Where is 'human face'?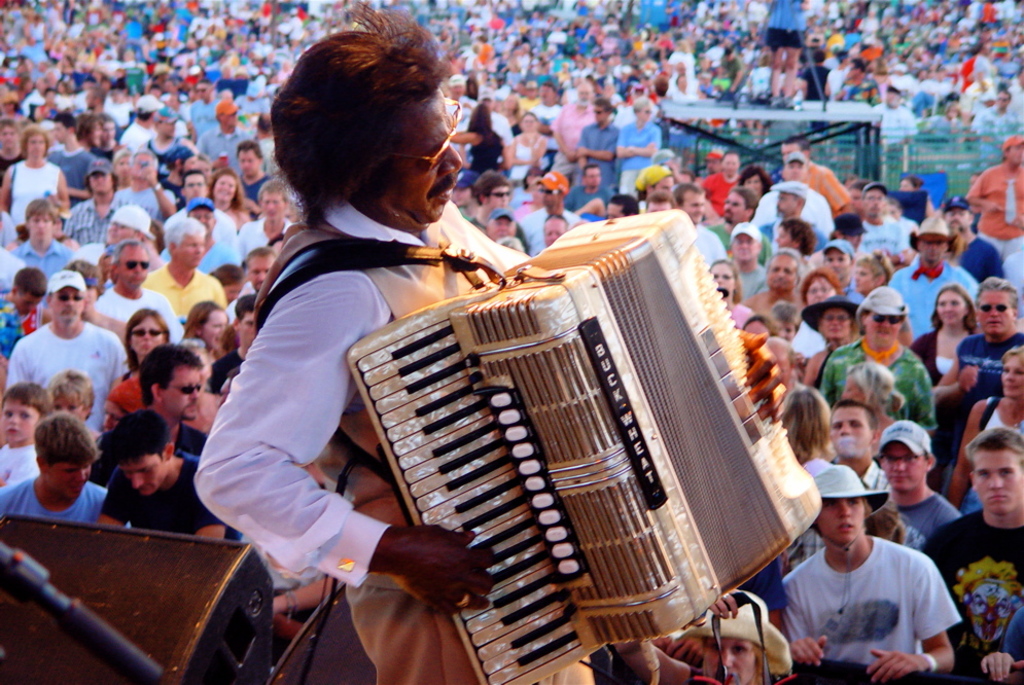
[110,221,139,249].
